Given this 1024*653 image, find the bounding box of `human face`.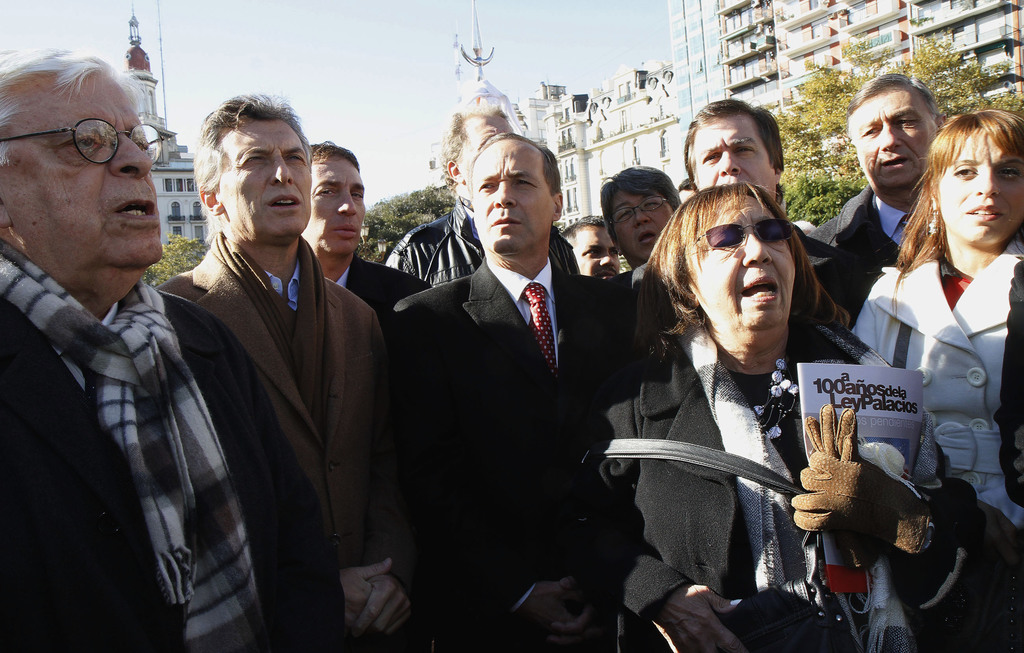
[612,191,672,257].
